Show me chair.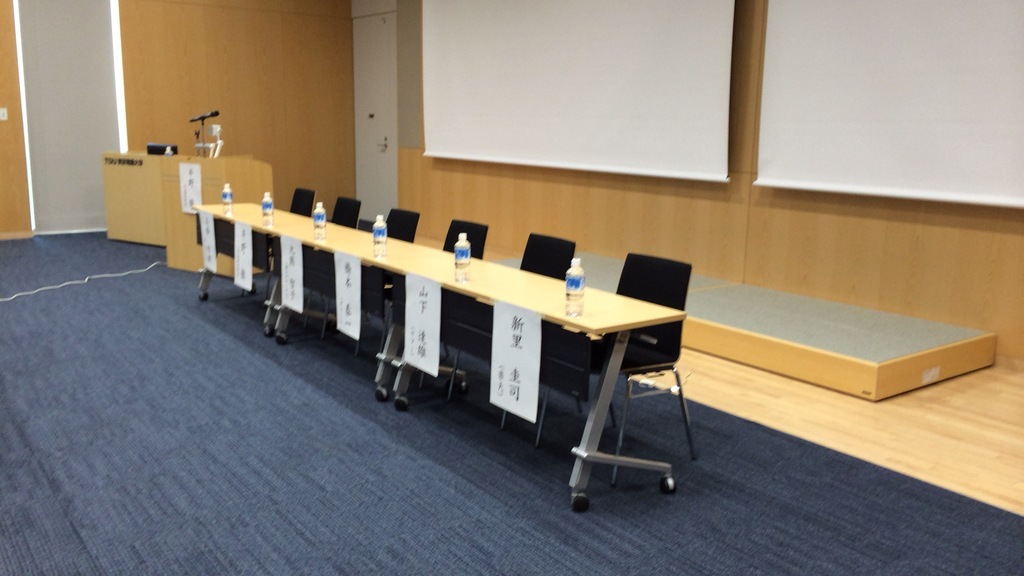
chair is here: 241, 188, 317, 301.
